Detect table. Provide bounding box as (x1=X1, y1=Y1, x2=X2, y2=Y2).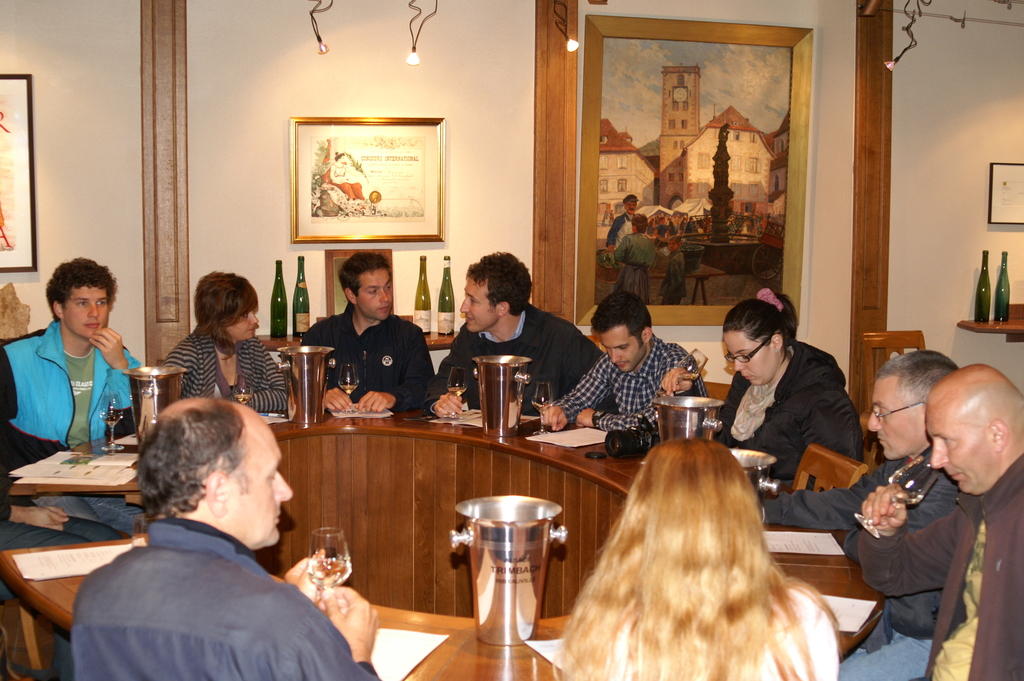
(x1=646, y1=265, x2=728, y2=310).
